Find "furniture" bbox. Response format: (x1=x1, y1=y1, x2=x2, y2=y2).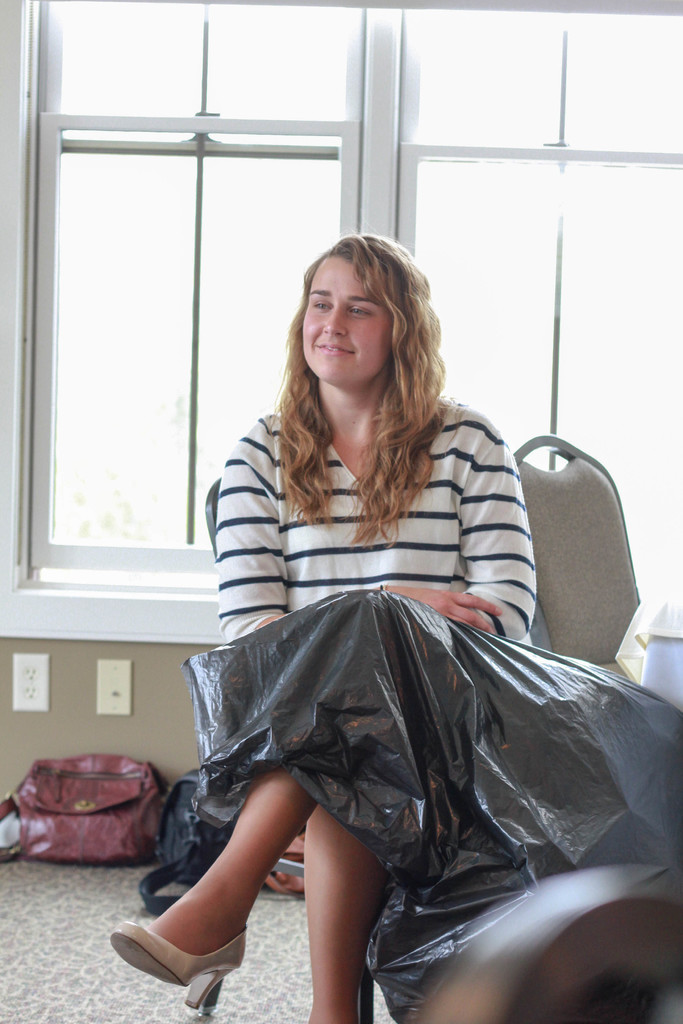
(x1=511, y1=435, x2=641, y2=684).
